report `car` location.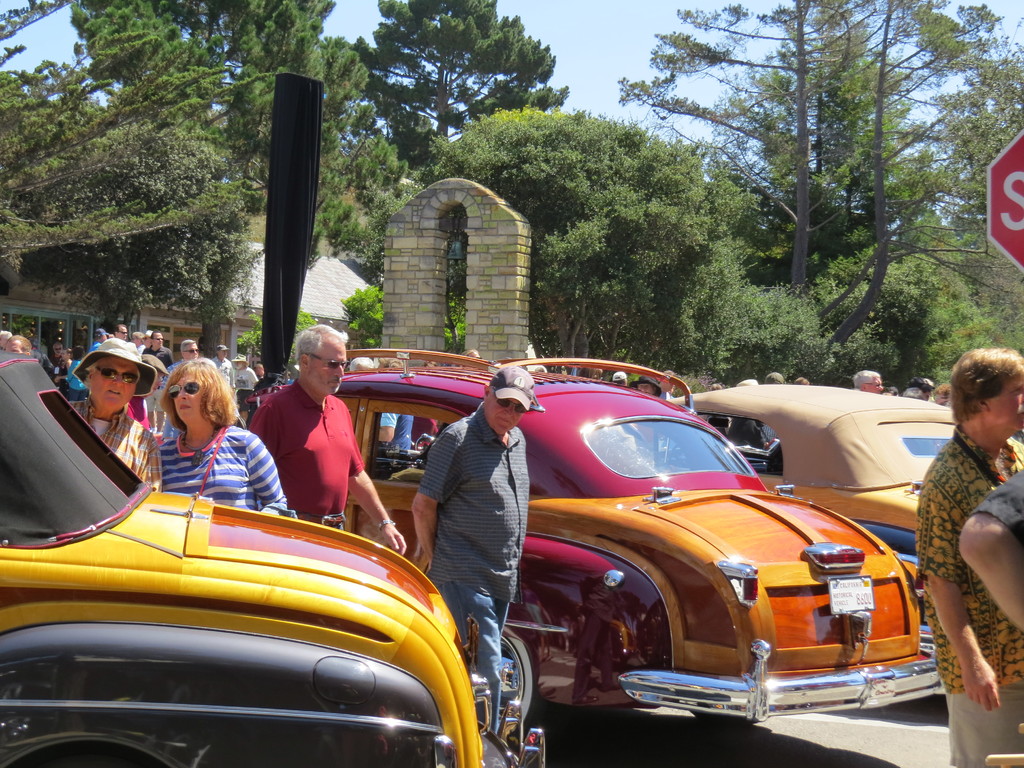
Report: [173, 351, 991, 755].
